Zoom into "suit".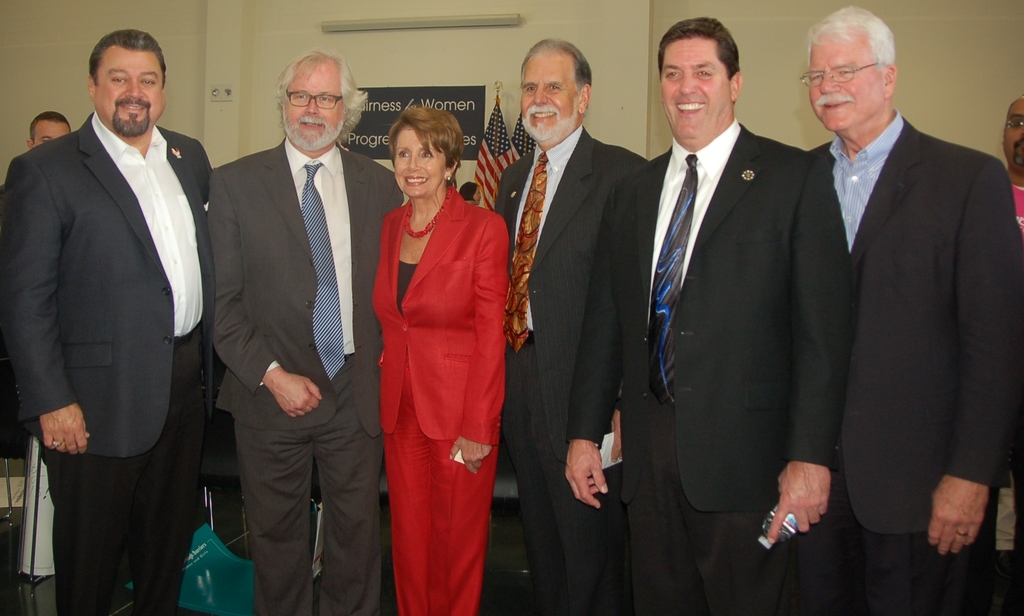
Zoom target: region(375, 186, 504, 615).
